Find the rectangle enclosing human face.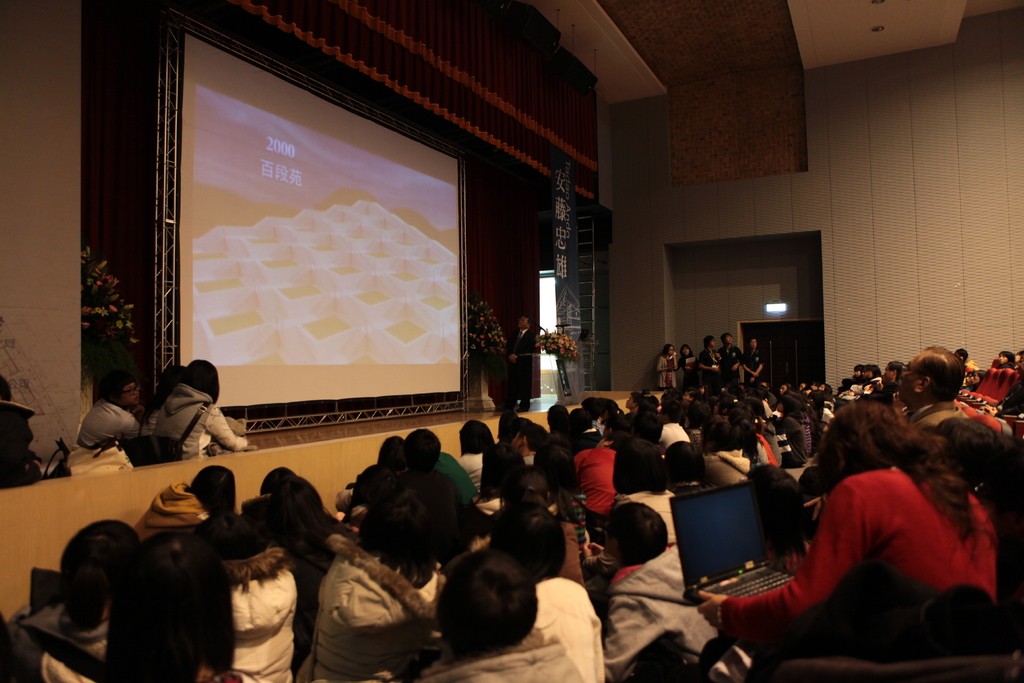
detection(117, 383, 141, 404).
